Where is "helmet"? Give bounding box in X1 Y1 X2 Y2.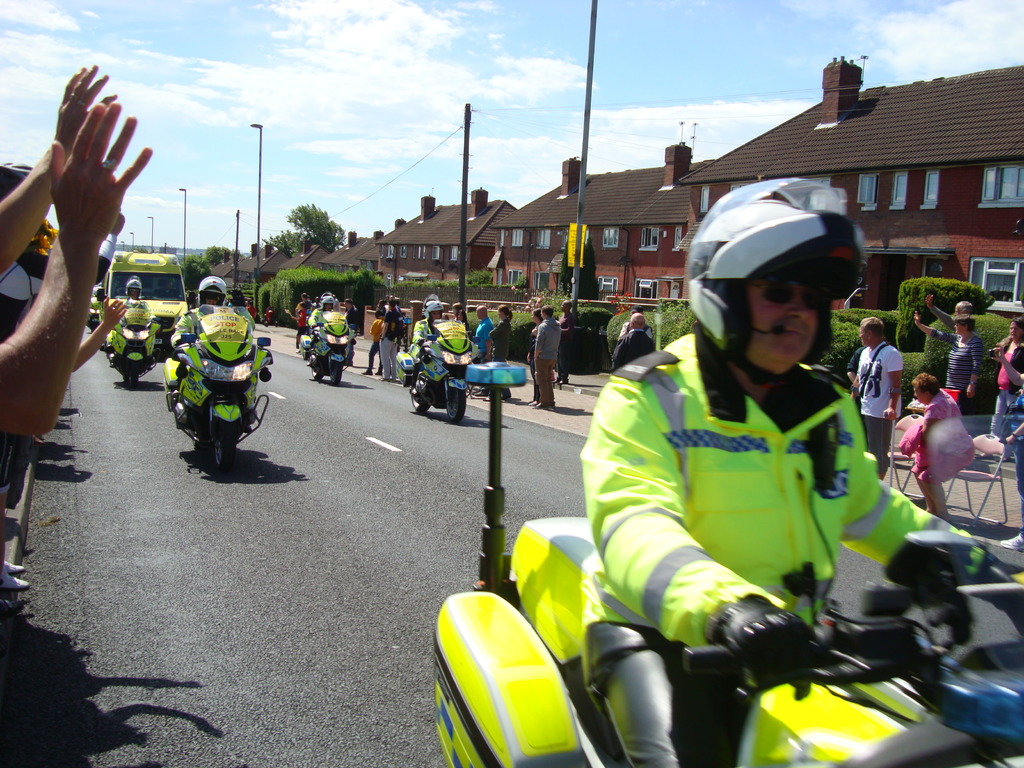
421 294 463 333.
